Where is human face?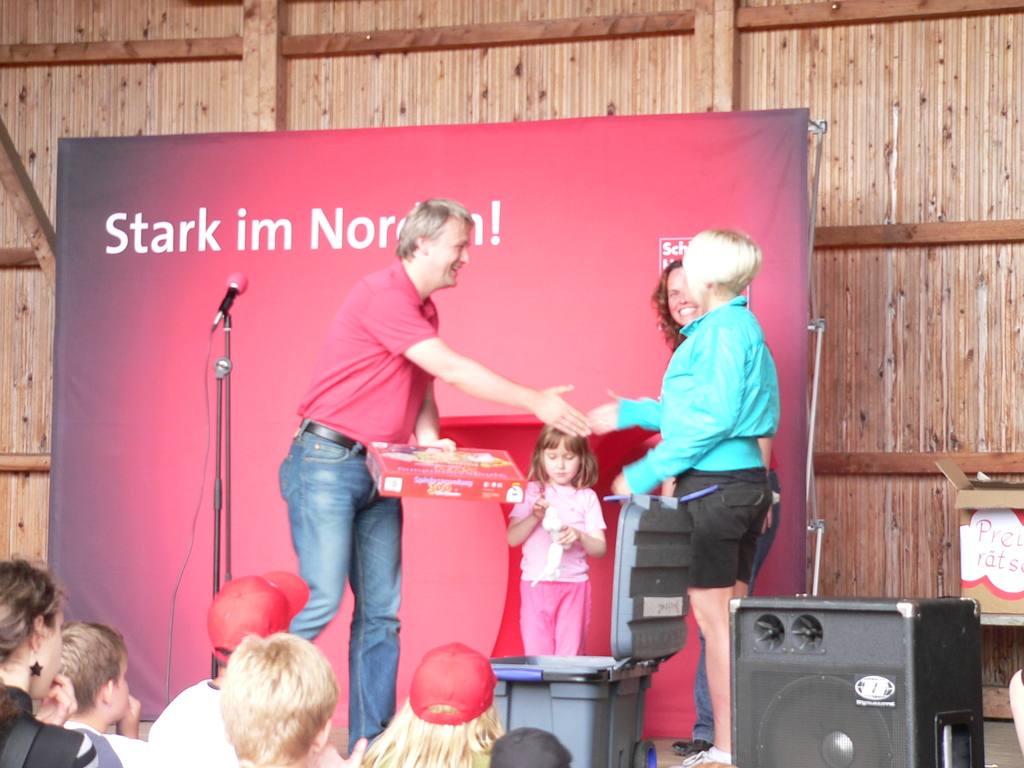
l=114, t=660, r=132, b=717.
